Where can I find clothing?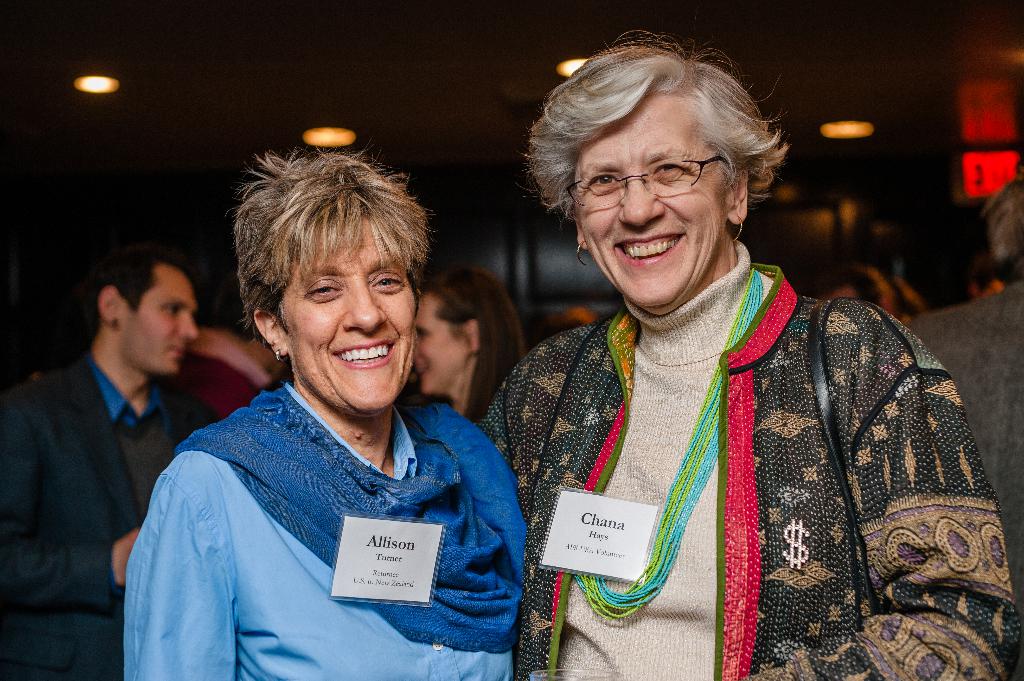
You can find it at 910 276 1023 607.
